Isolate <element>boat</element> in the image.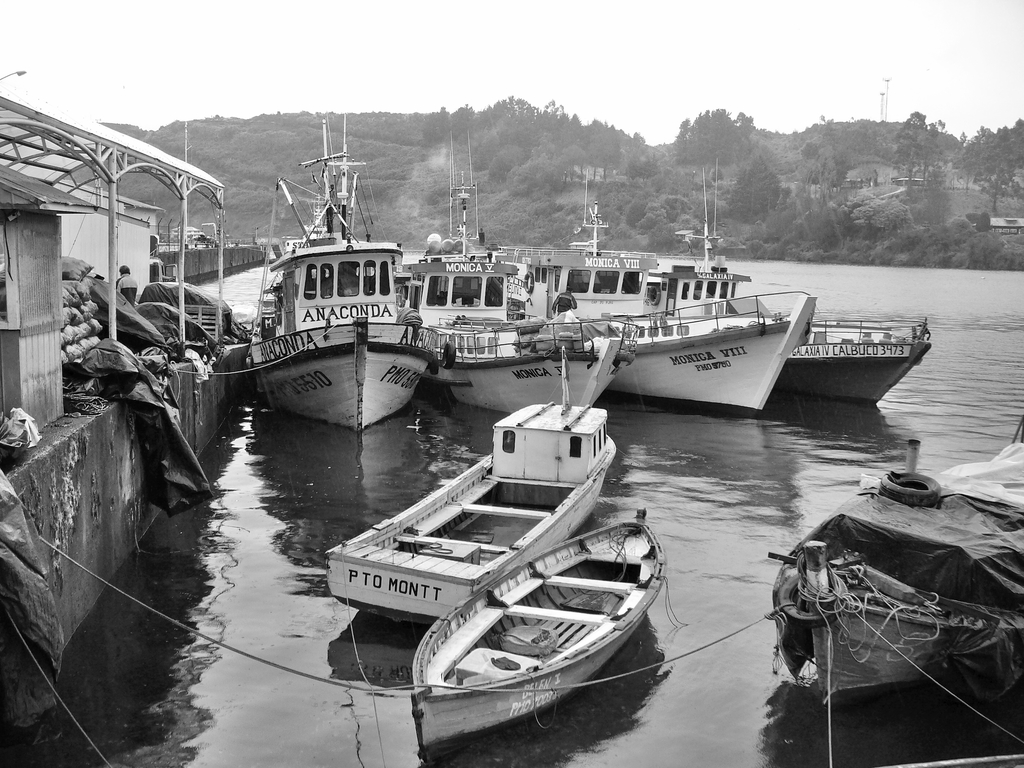
Isolated region: rect(196, 133, 478, 438).
